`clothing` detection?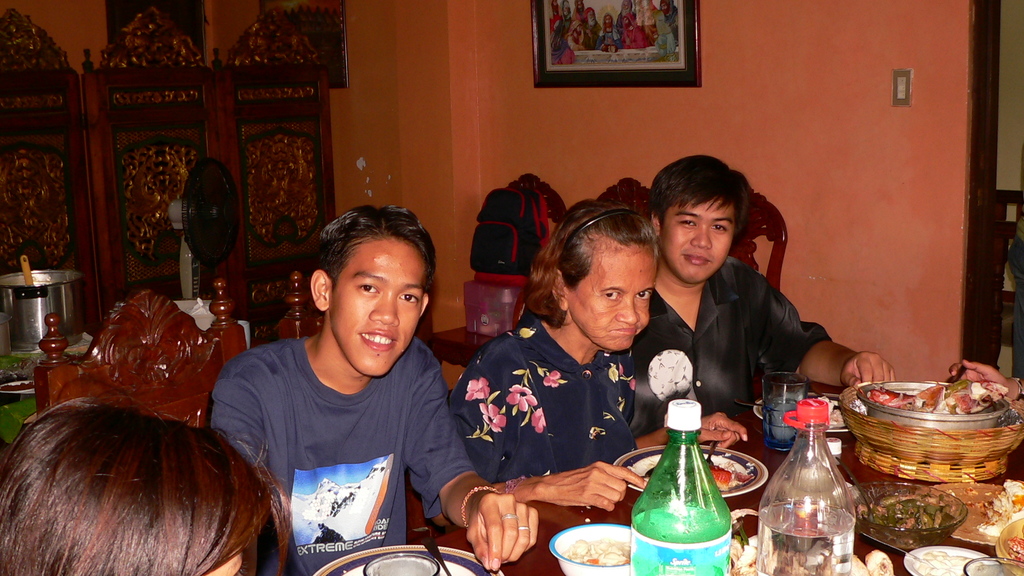
(x1=630, y1=252, x2=831, y2=442)
